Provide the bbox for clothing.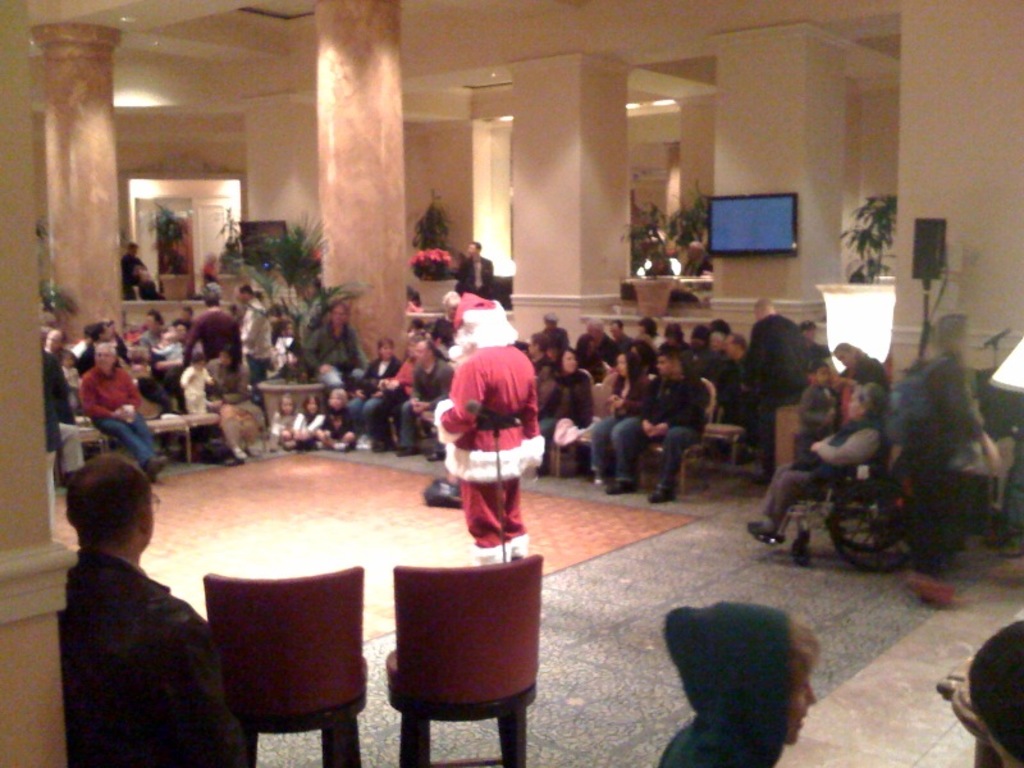
left=428, top=325, right=550, bottom=566.
